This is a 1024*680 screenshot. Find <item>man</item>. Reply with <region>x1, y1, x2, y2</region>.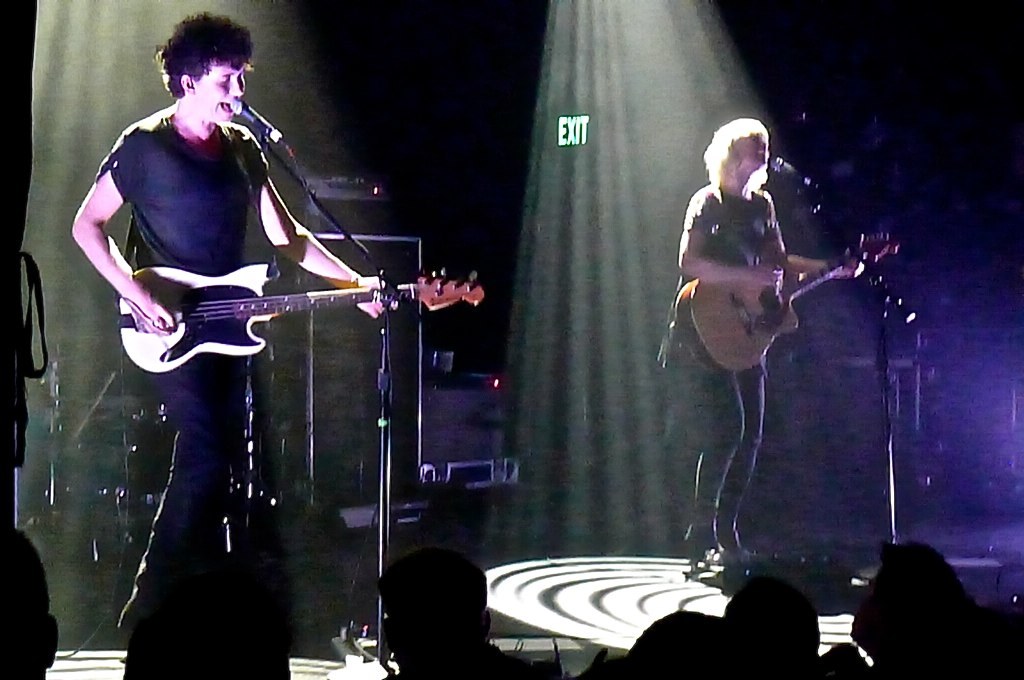
<region>70, 10, 397, 679</region>.
